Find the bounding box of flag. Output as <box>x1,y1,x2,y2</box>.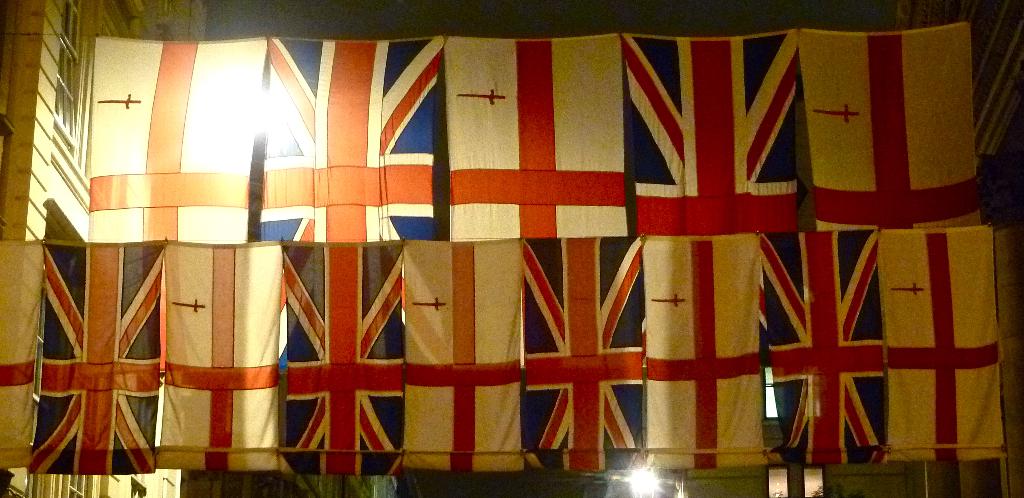
<box>444,29,625,241</box>.
